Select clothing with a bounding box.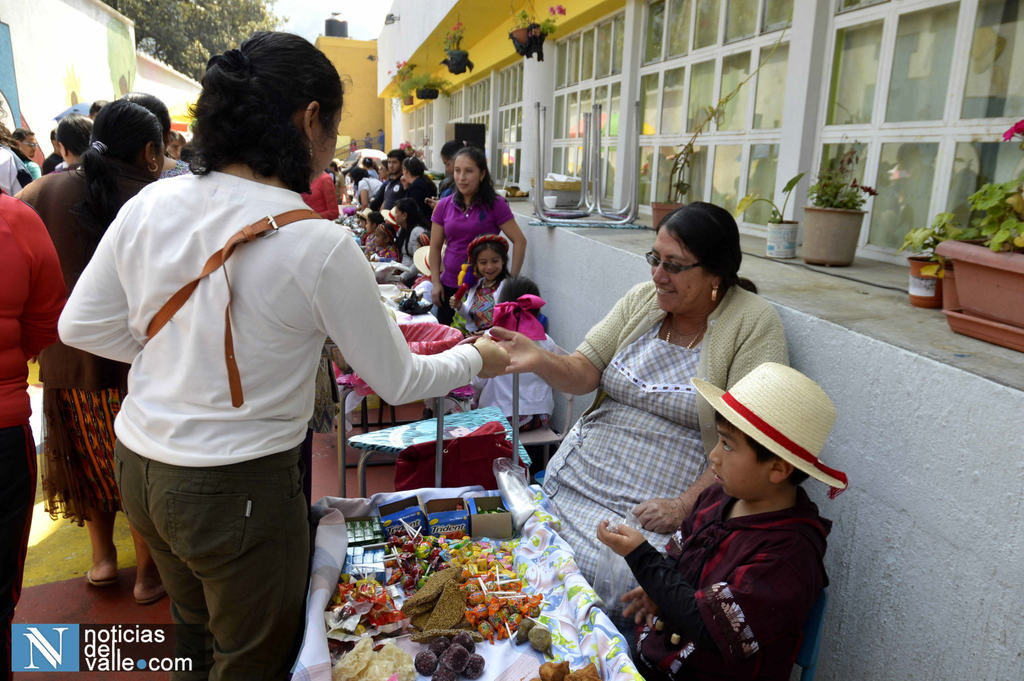
detection(428, 191, 520, 293).
